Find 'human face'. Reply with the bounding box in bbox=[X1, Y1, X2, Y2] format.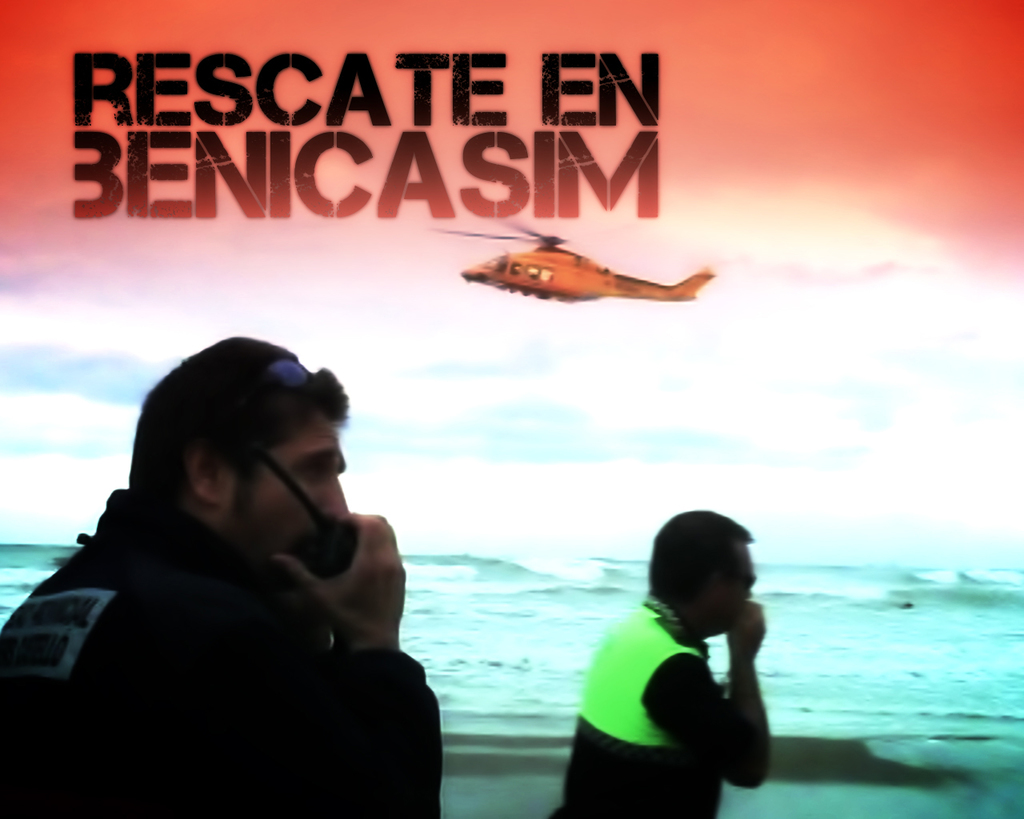
bbox=[231, 417, 347, 587].
